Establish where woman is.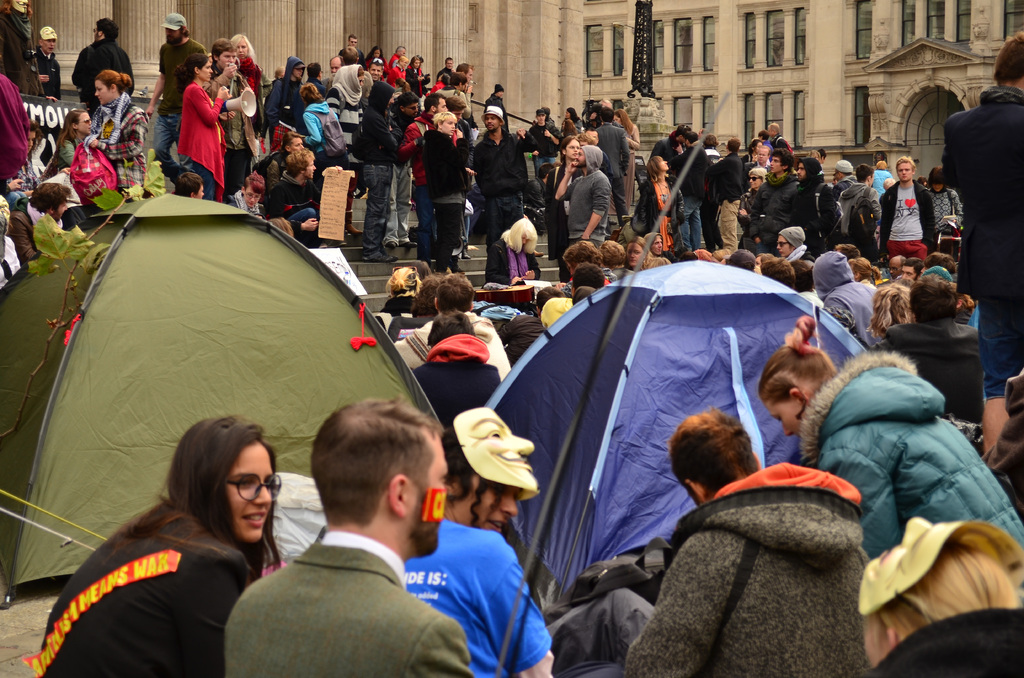
Established at (611,112,642,226).
